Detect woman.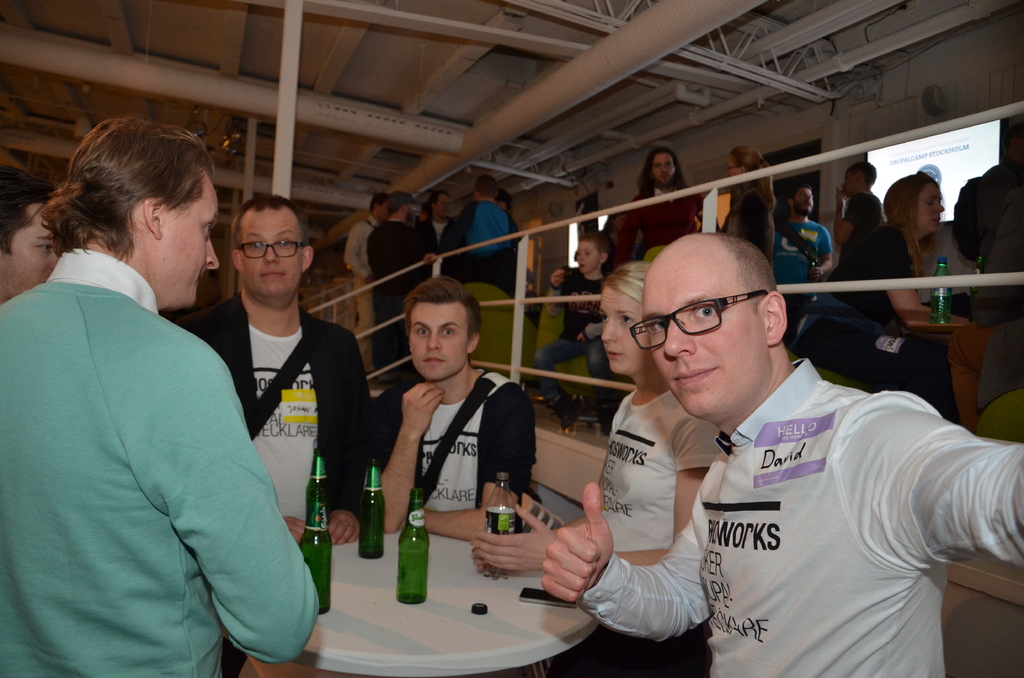
Detected at (x1=474, y1=265, x2=729, y2=580).
